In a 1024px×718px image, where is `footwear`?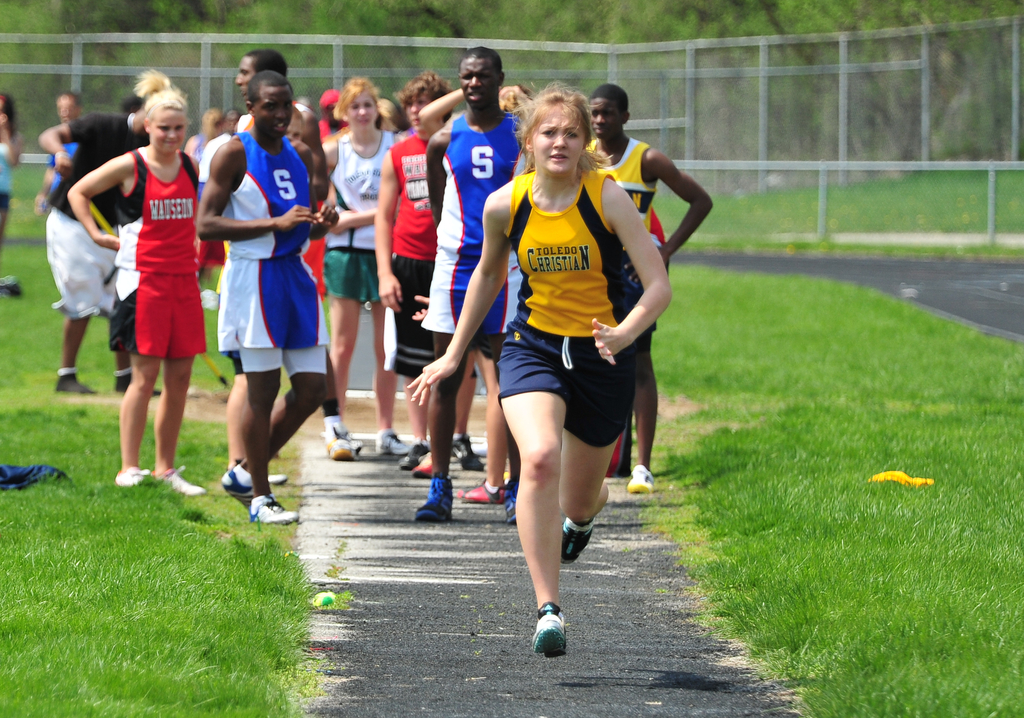
265 470 285 482.
